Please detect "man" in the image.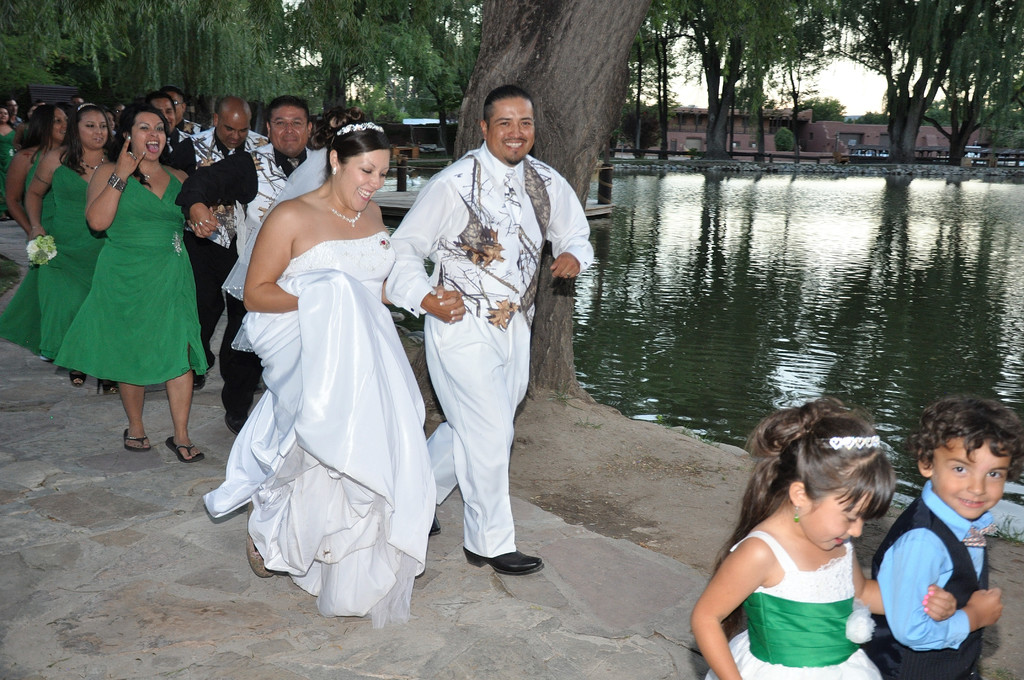
{"x1": 381, "y1": 83, "x2": 593, "y2": 578}.
